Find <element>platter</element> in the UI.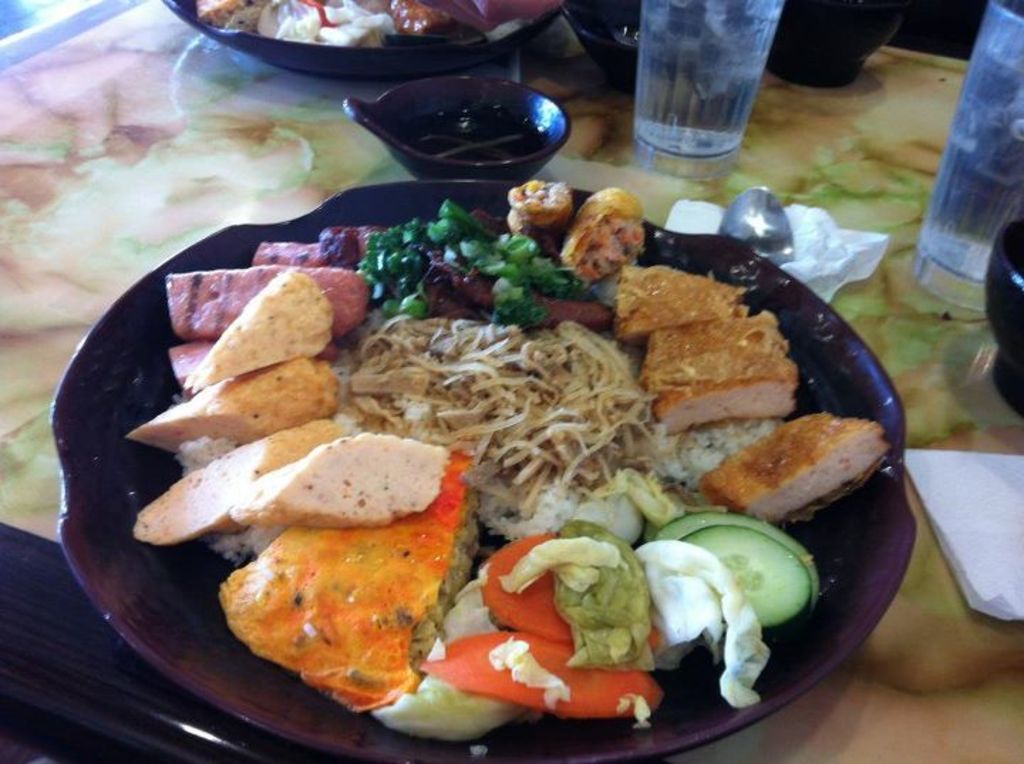
UI element at locate(164, 0, 565, 81).
